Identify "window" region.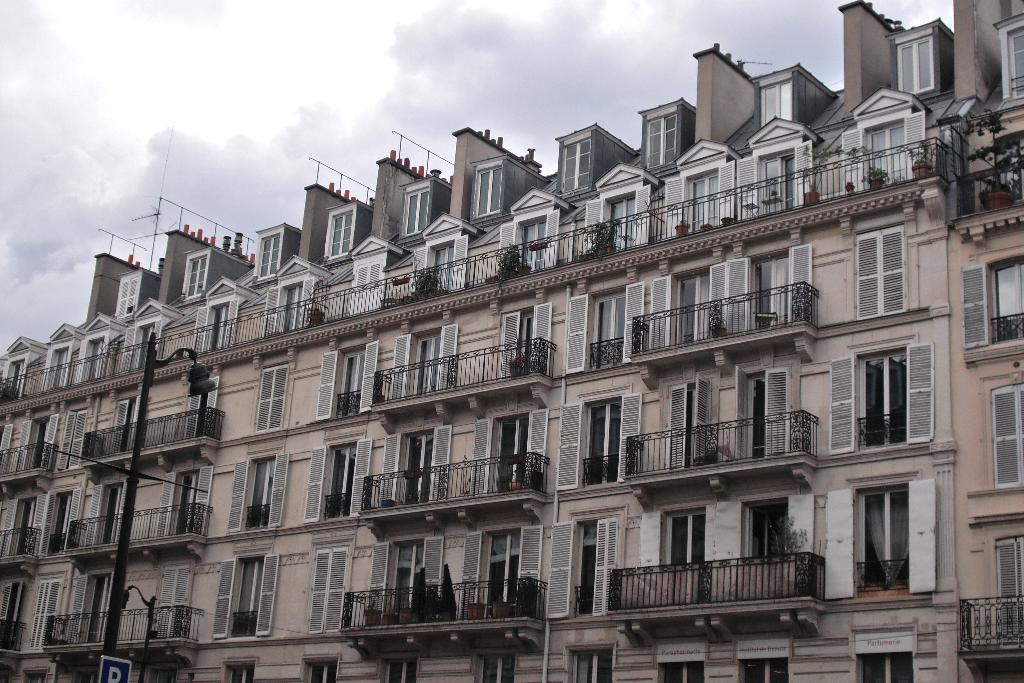
Region: l=184, t=277, r=257, b=353.
